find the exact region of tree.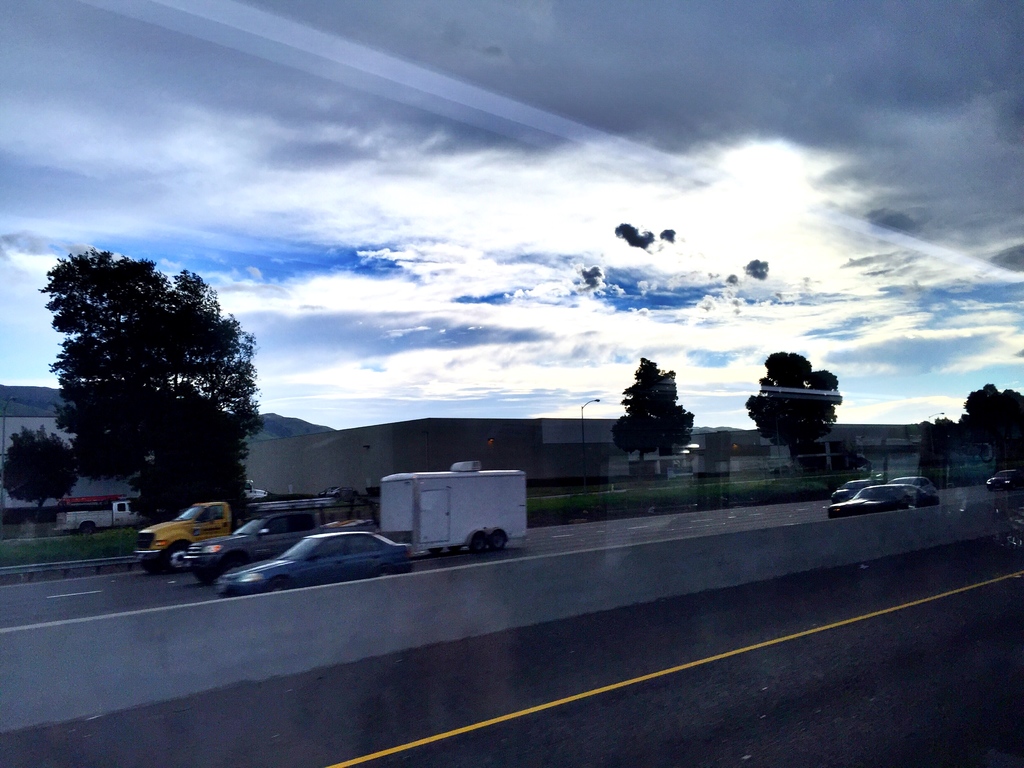
Exact region: 0/424/75/516.
